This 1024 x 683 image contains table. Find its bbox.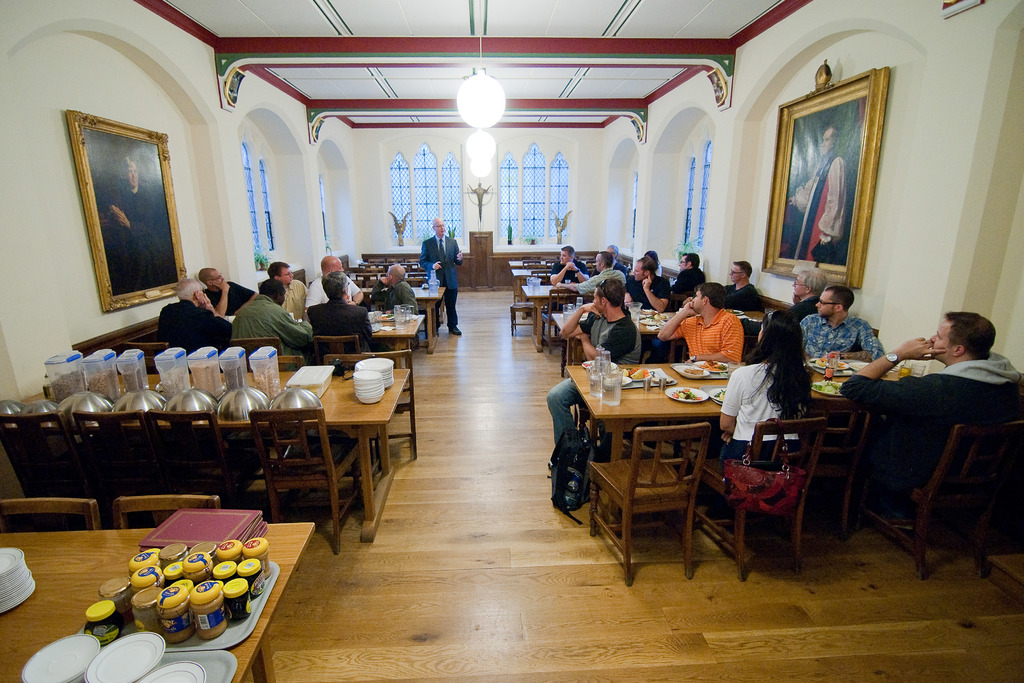
box(365, 304, 428, 370).
